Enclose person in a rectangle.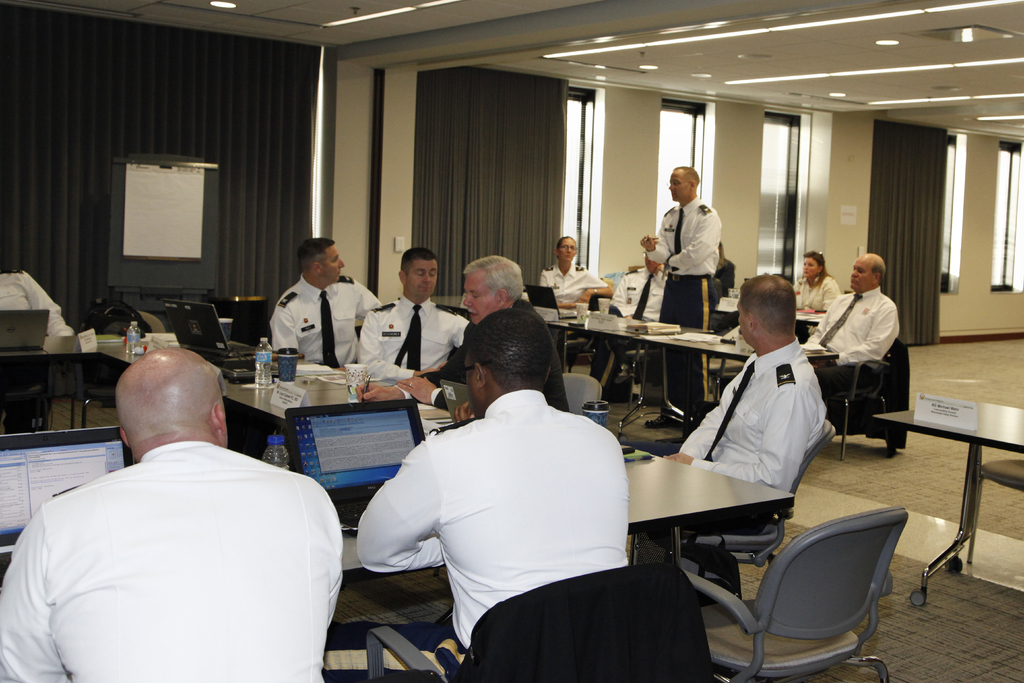
Rect(625, 273, 828, 548).
